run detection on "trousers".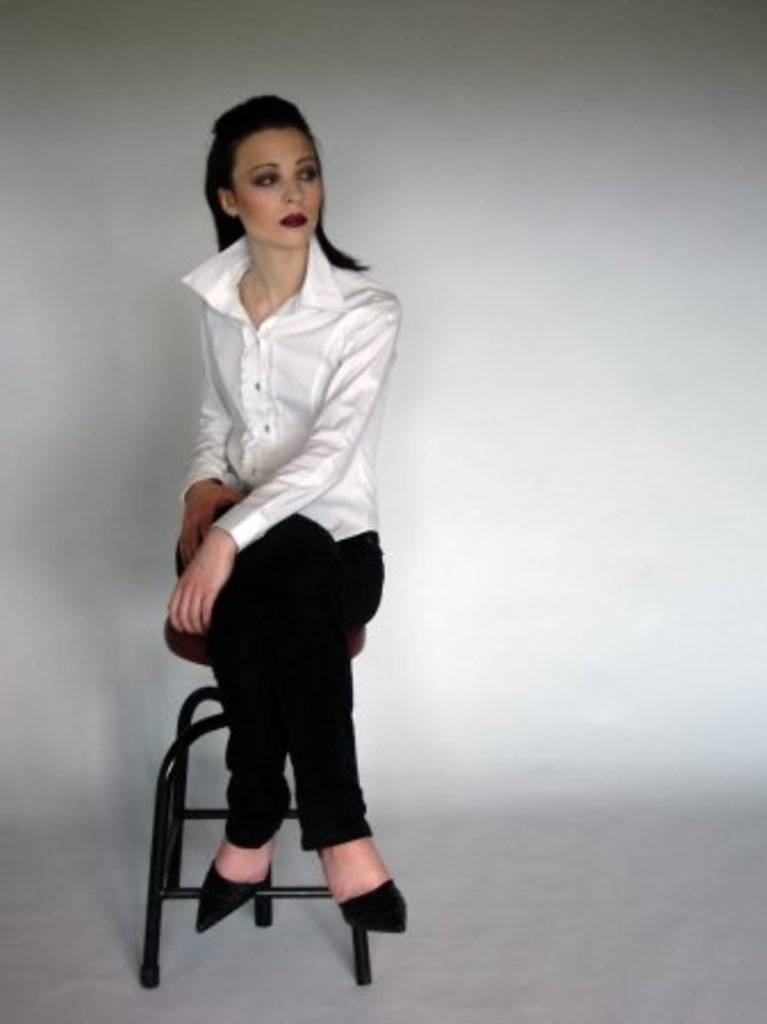
Result: 178,598,391,956.
